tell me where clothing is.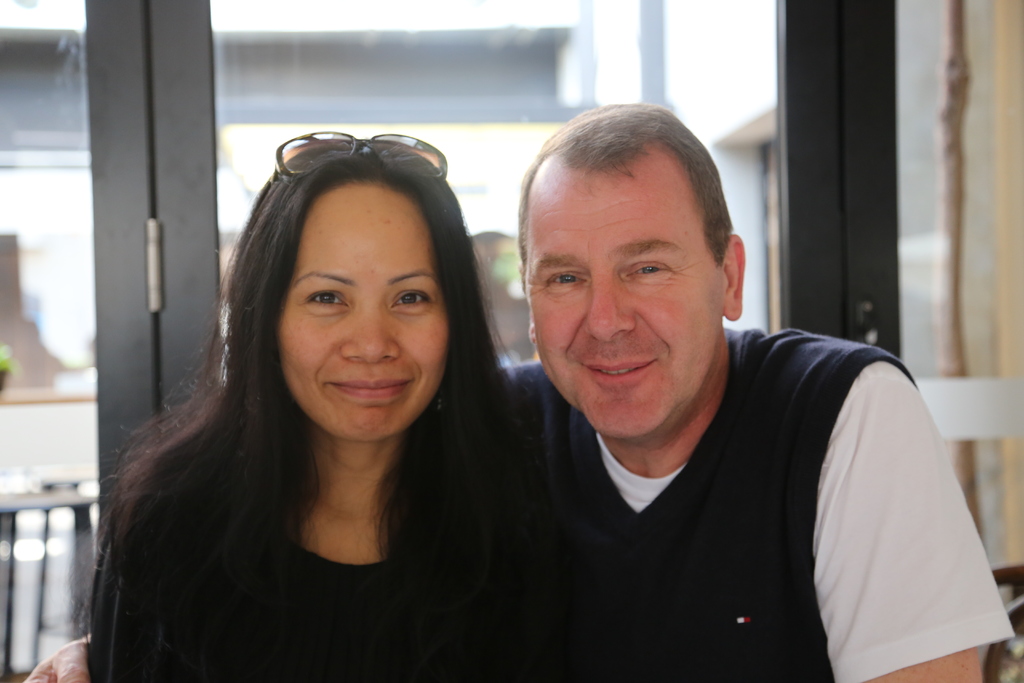
clothing is at bbox=(513, 327, 1012, 682).
